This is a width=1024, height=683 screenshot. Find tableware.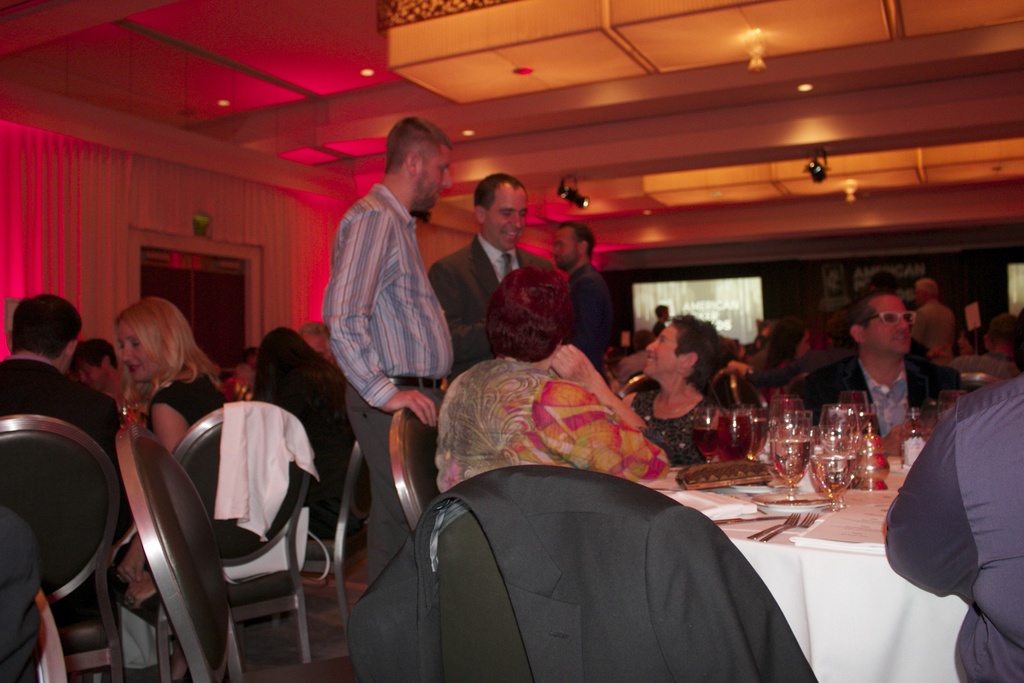
Bounding box: [left=755, top=482, right=839, bottom=520].
